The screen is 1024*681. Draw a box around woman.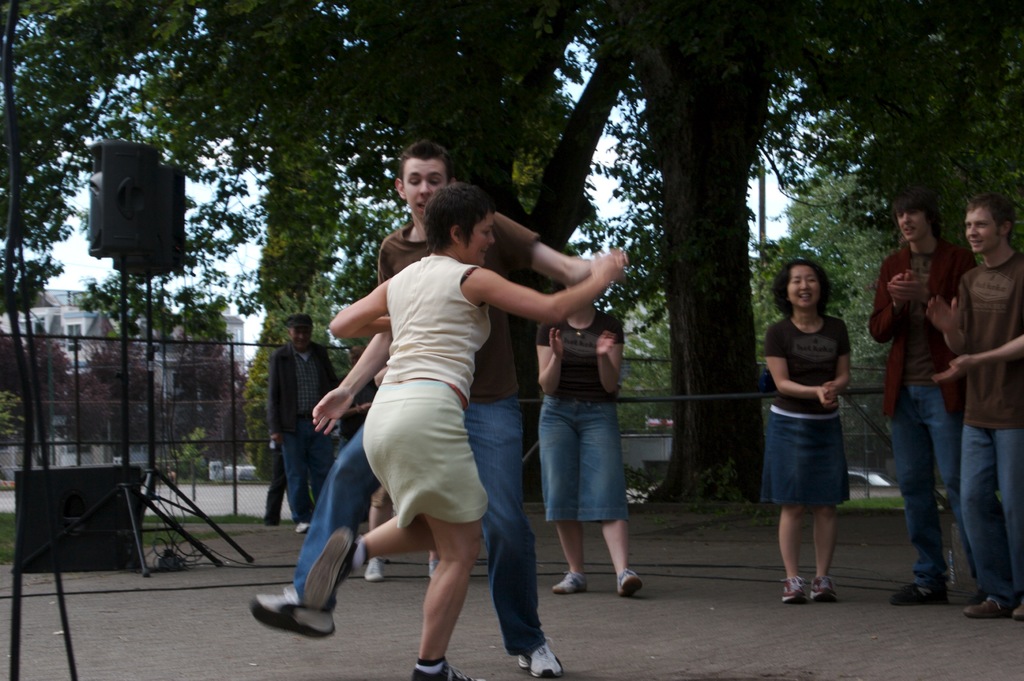
x1=762 y1=260 x2=872 y2=598.
